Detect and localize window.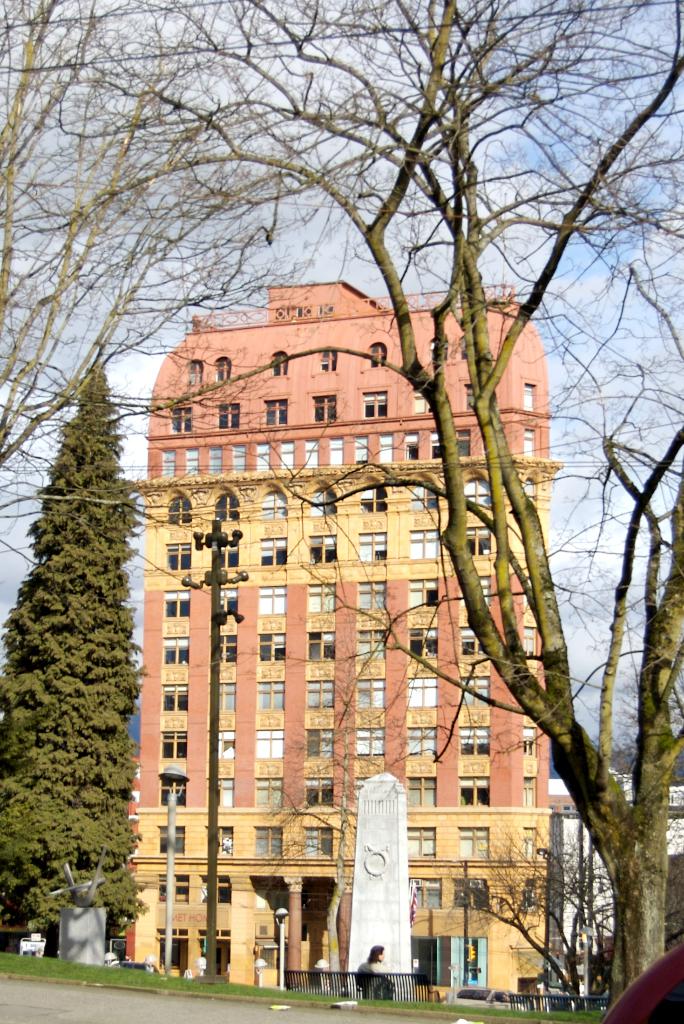
Localized at (216, 356, 232, 383).
